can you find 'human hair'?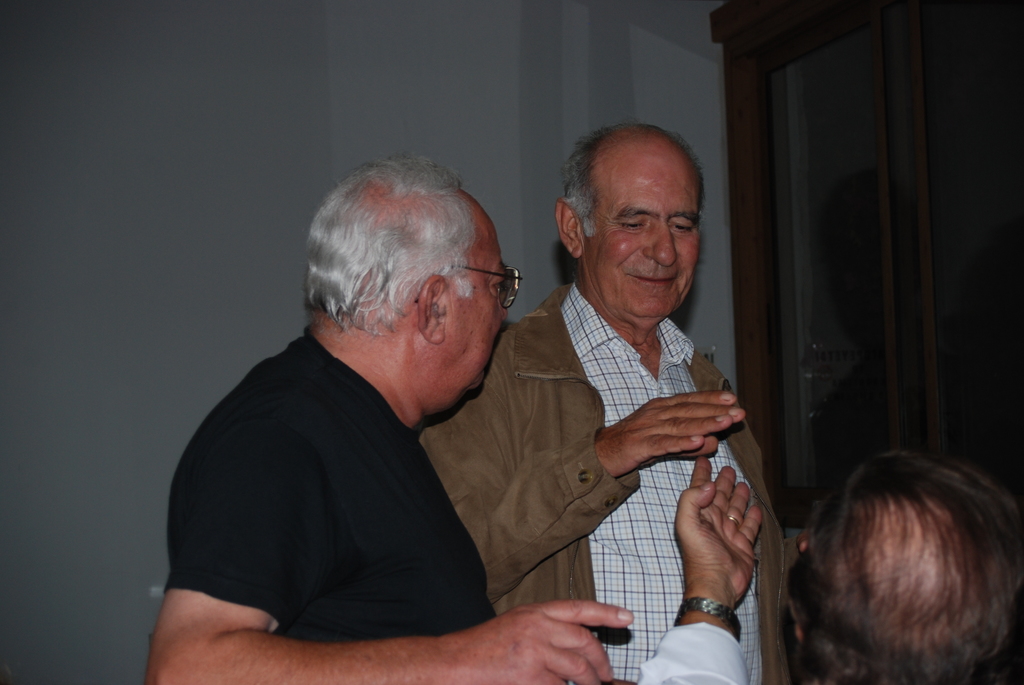
Yes, bounding box: Rect(300, 148, 476, 338).
